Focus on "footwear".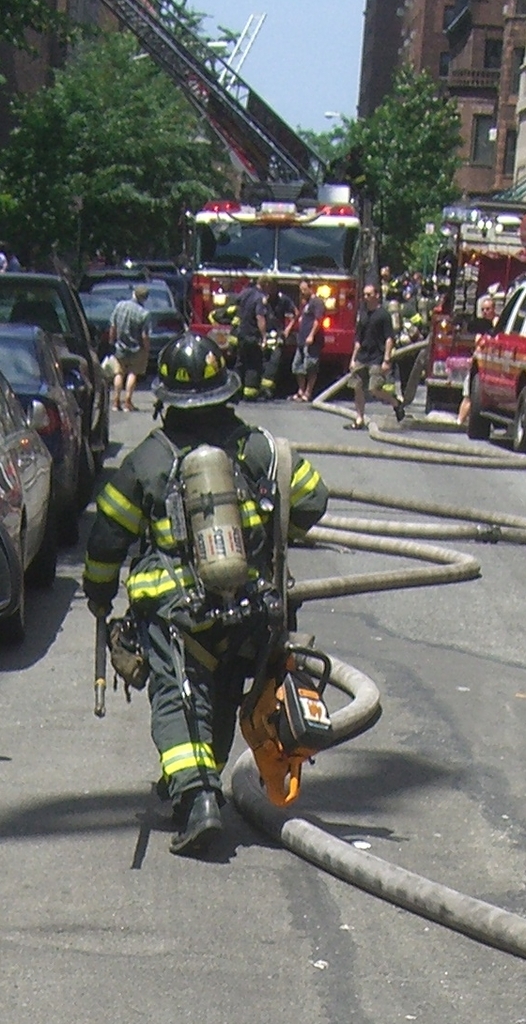
Focused at (286,388,302,402).
